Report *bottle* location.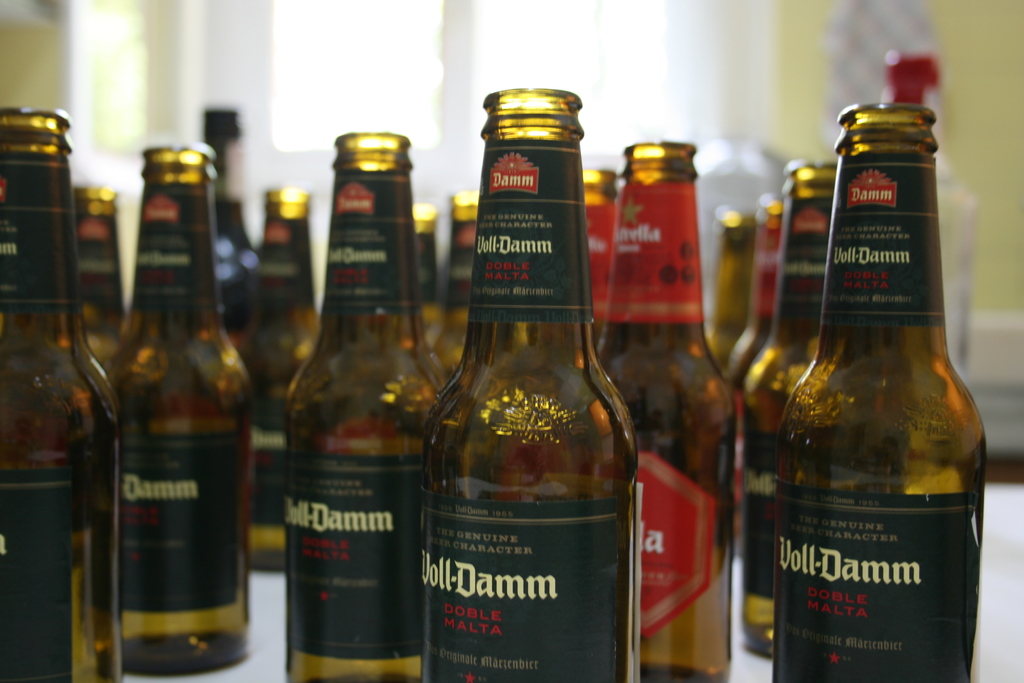
Report: <bbox>777, 121, 989, 673</bbox>.
